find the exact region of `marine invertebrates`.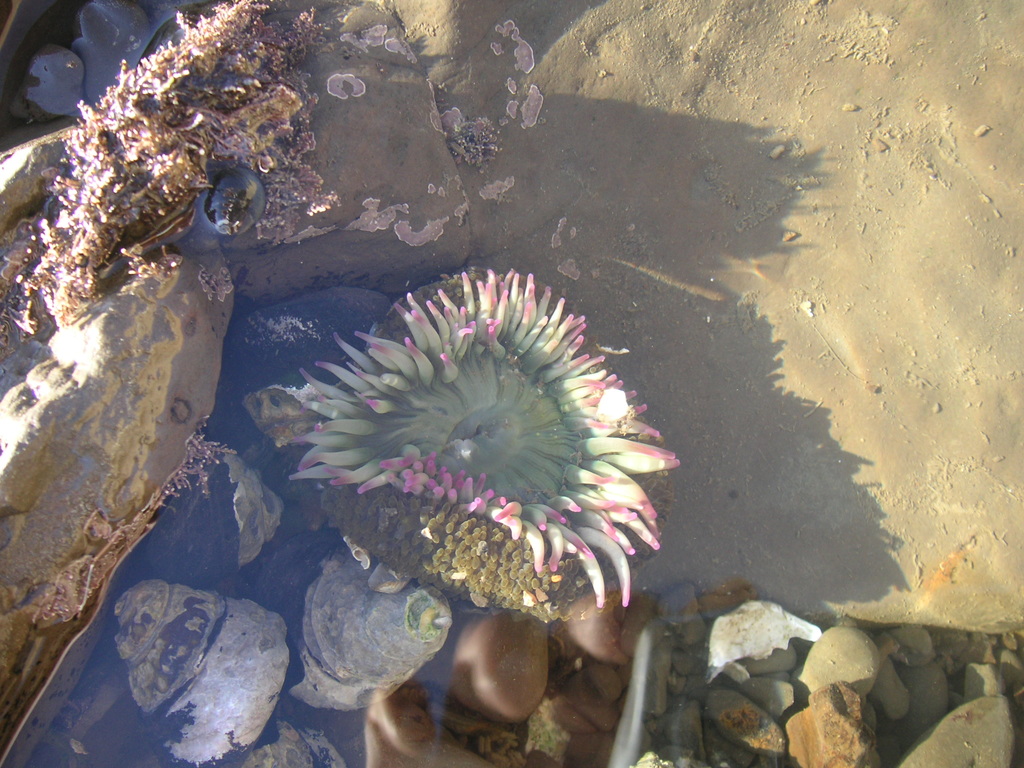
Exact region: <bbox>308, 458, 669, 627</bbox>.
